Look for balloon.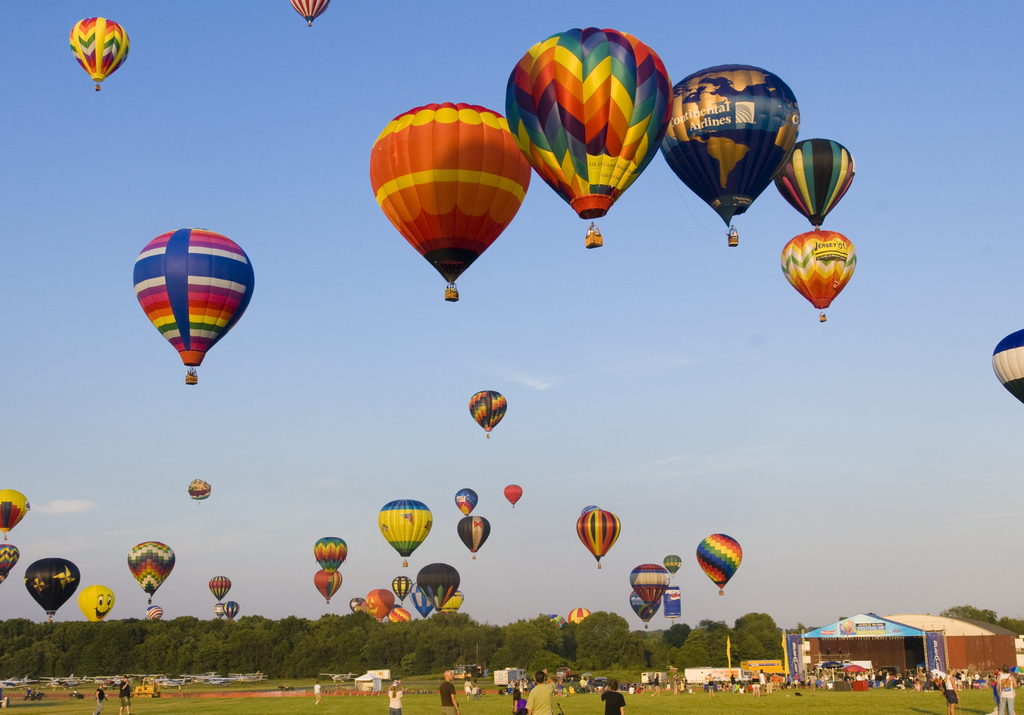
Found: (467,387,508,431).
